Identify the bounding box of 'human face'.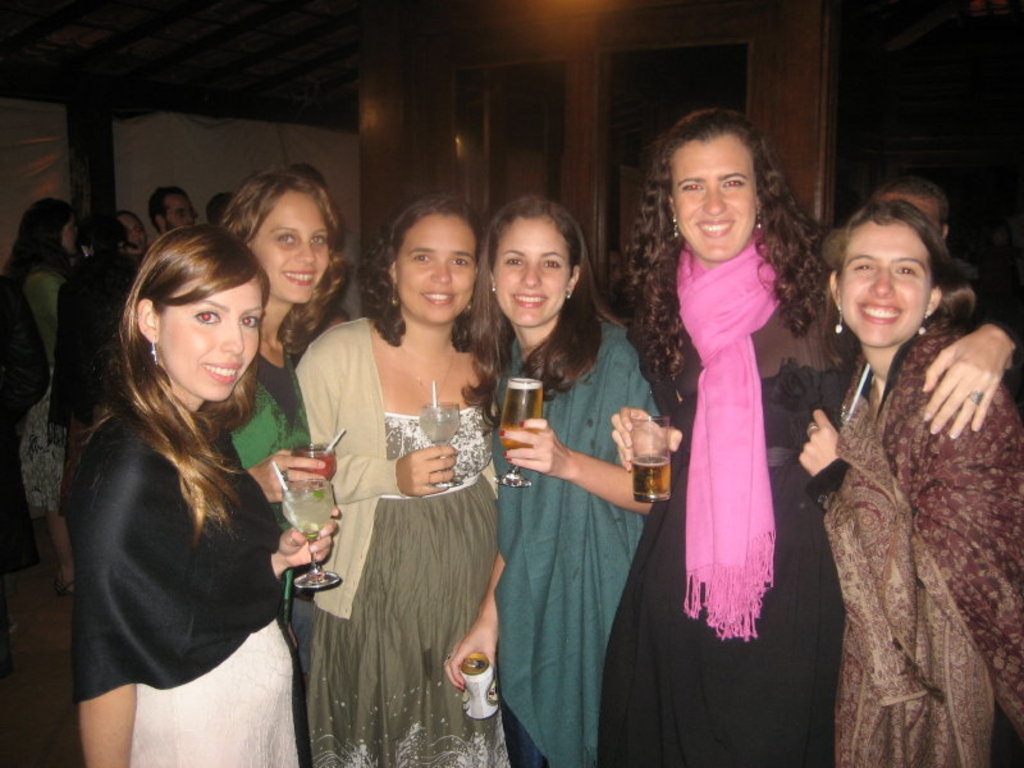
crop(886, 192, 943, 236).
